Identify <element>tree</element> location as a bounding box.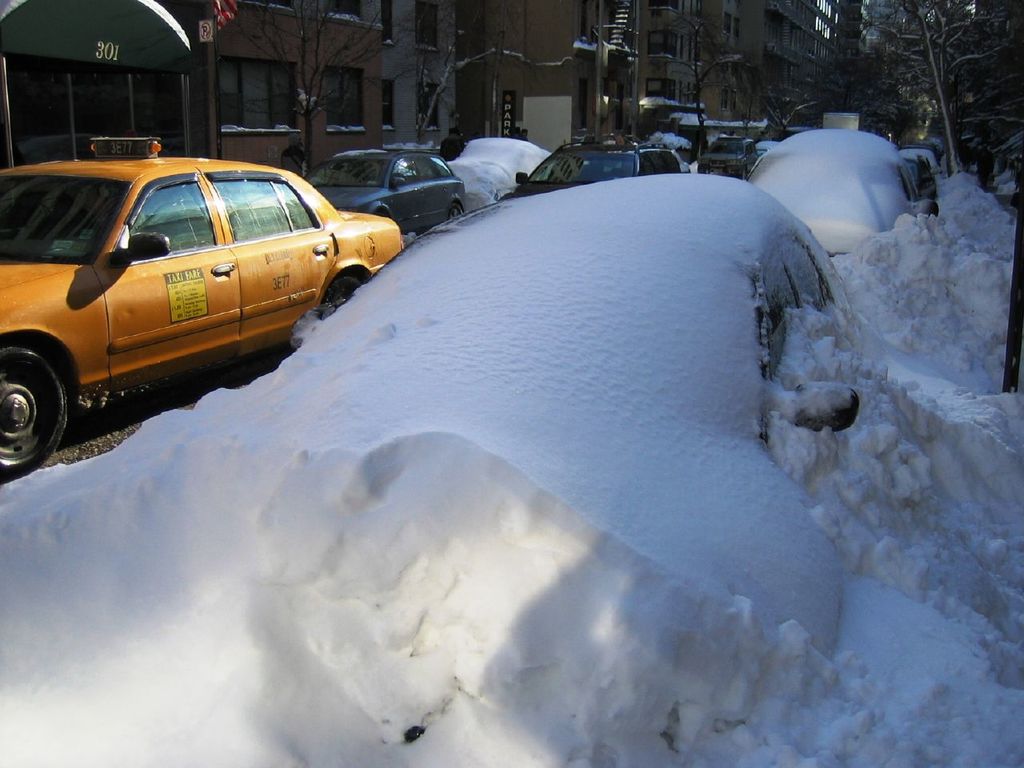
x1=219, y1=0, x2=418, y2=183.
